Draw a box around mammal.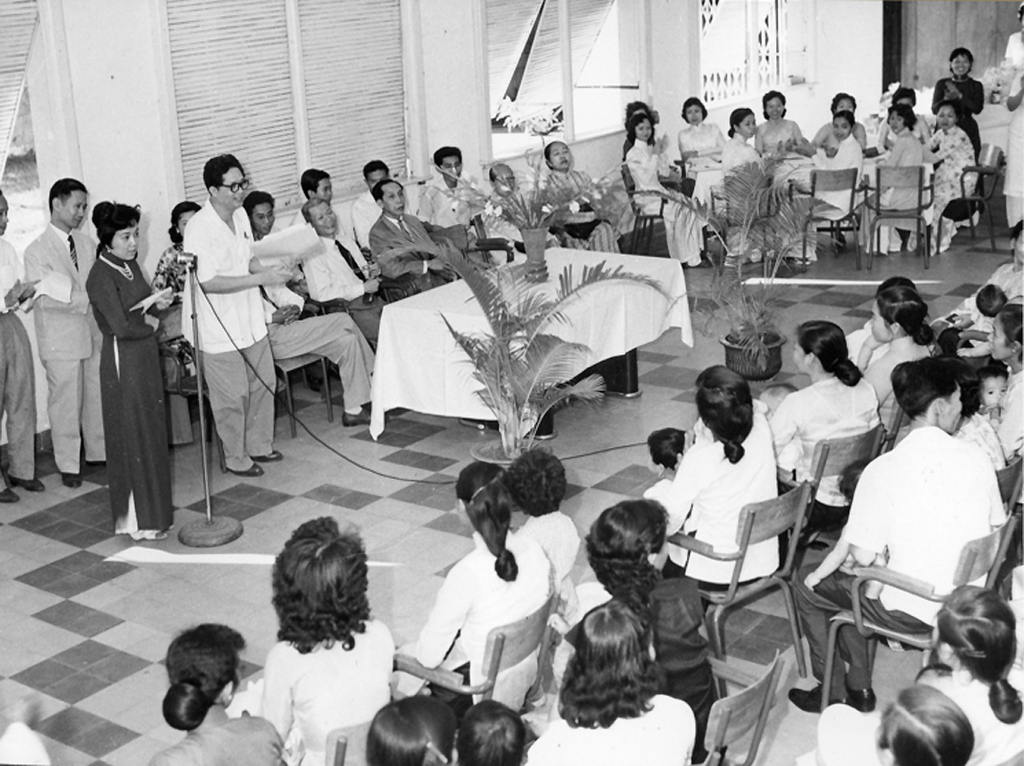
(left=770, top=109, right=868, bottom=256).
